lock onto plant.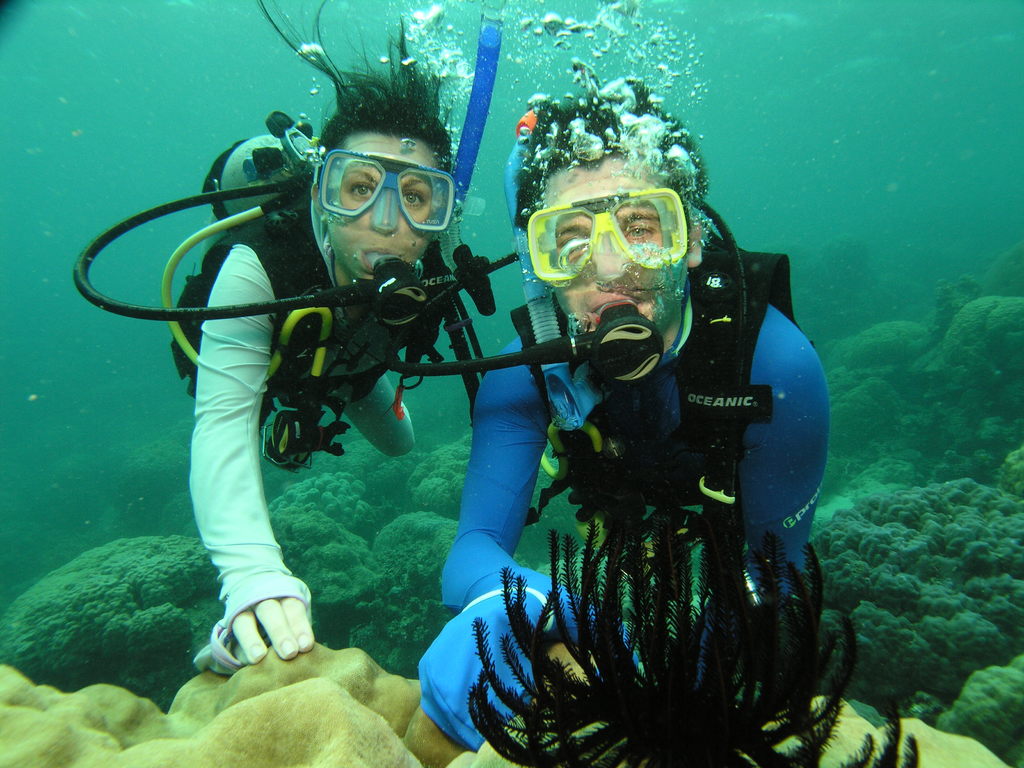
Locked: rect(459, 507, 919, 767).
